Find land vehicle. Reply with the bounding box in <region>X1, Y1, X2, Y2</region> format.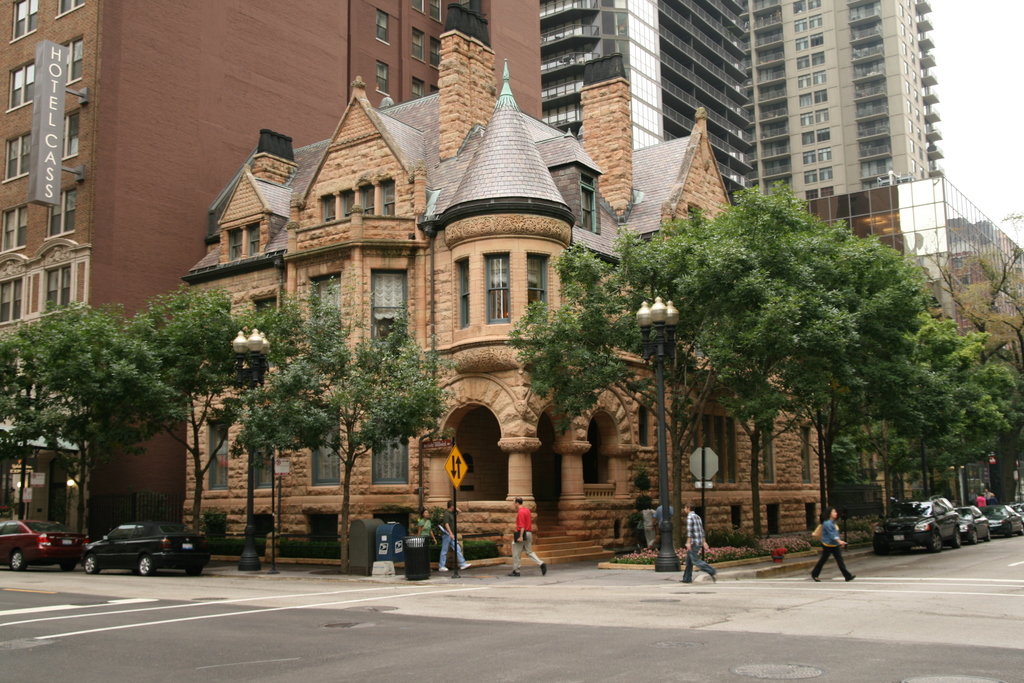
<region>986, 504, 1021, 533</region>.
